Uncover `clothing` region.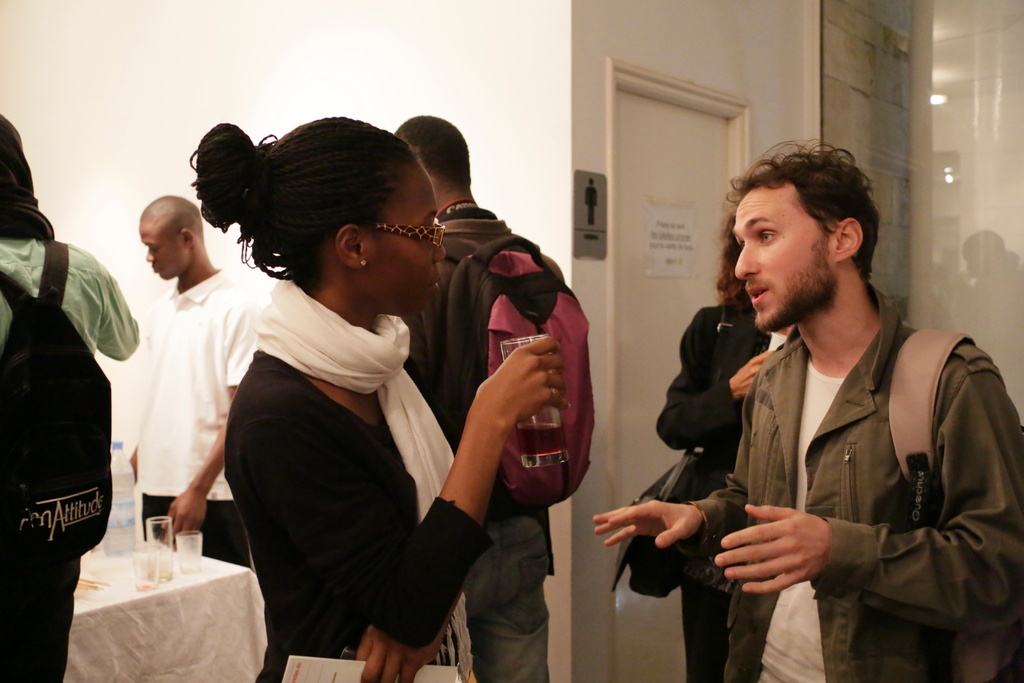
Uncovered: [x1=129, y1=265, x2=269, y2=568].
